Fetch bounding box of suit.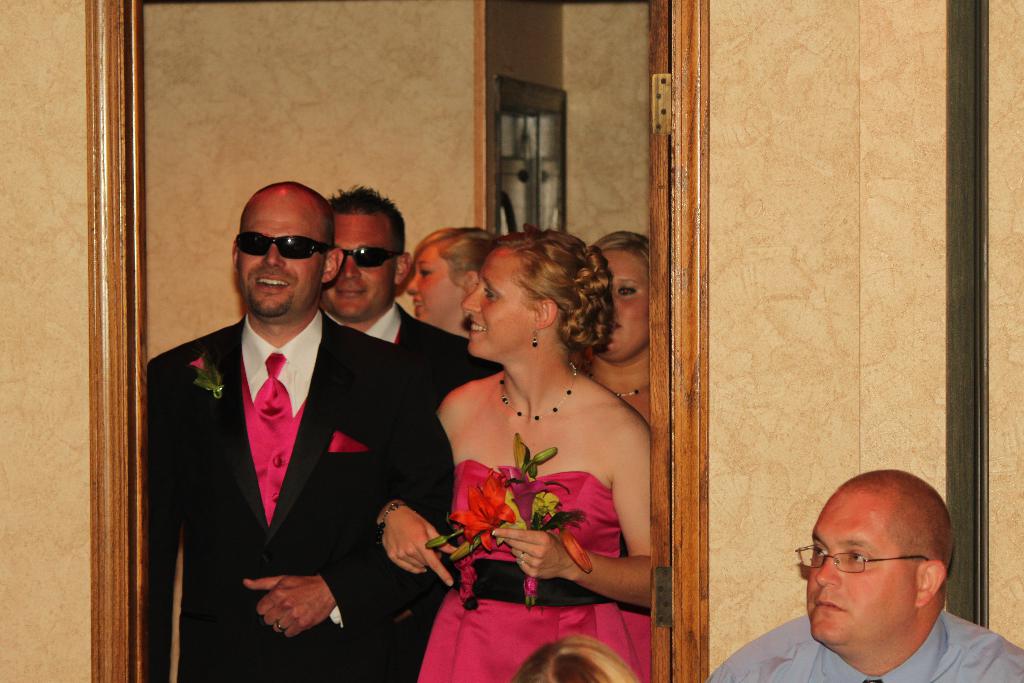
Bbox: l=330, t=302, r=473, b=353.
